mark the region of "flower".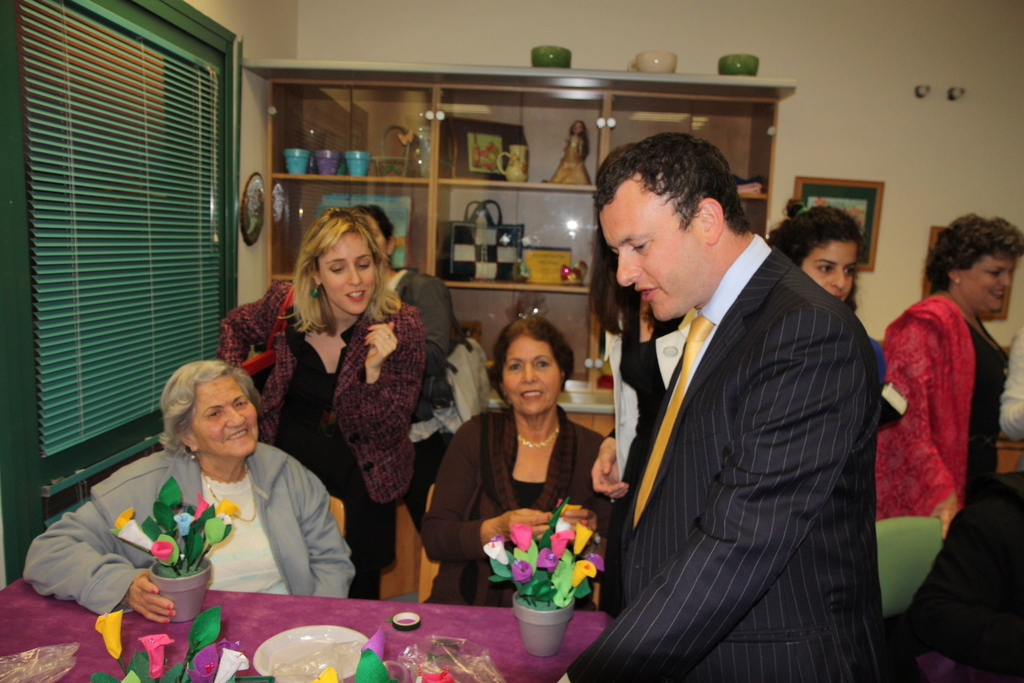
Region: Rect(586, 553, 609, 572).
